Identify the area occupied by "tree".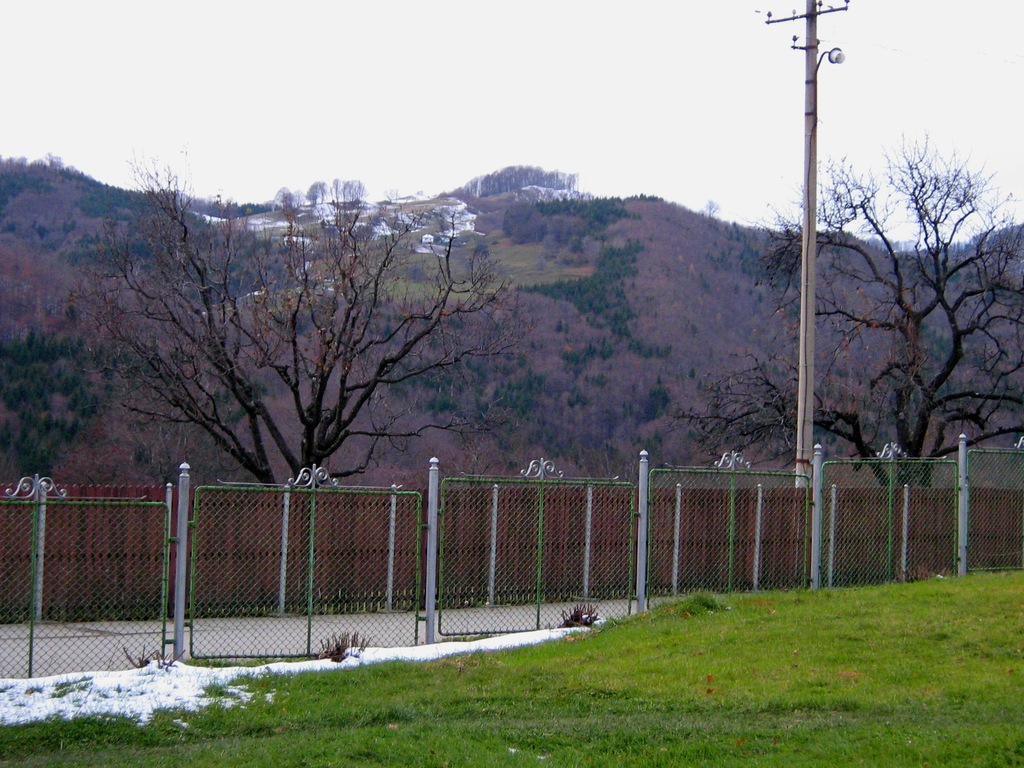
Area: x1=111 y1=182 x2=505 y2=509.
